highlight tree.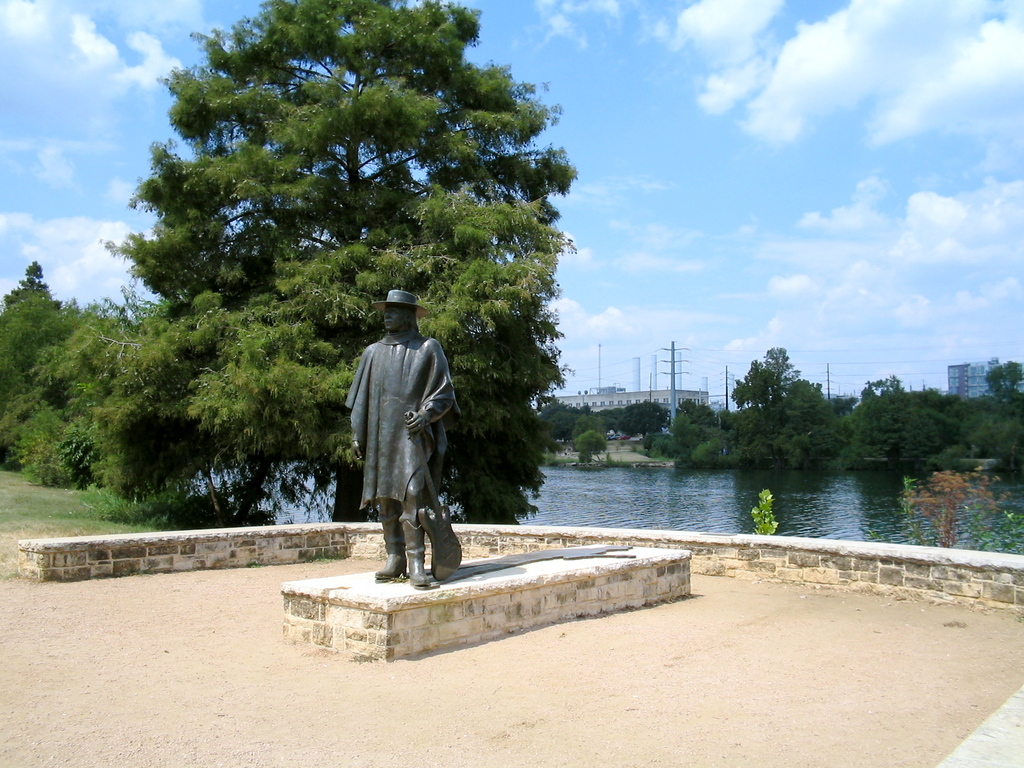
Highlighted region: box(115, 21, 594, 428).
